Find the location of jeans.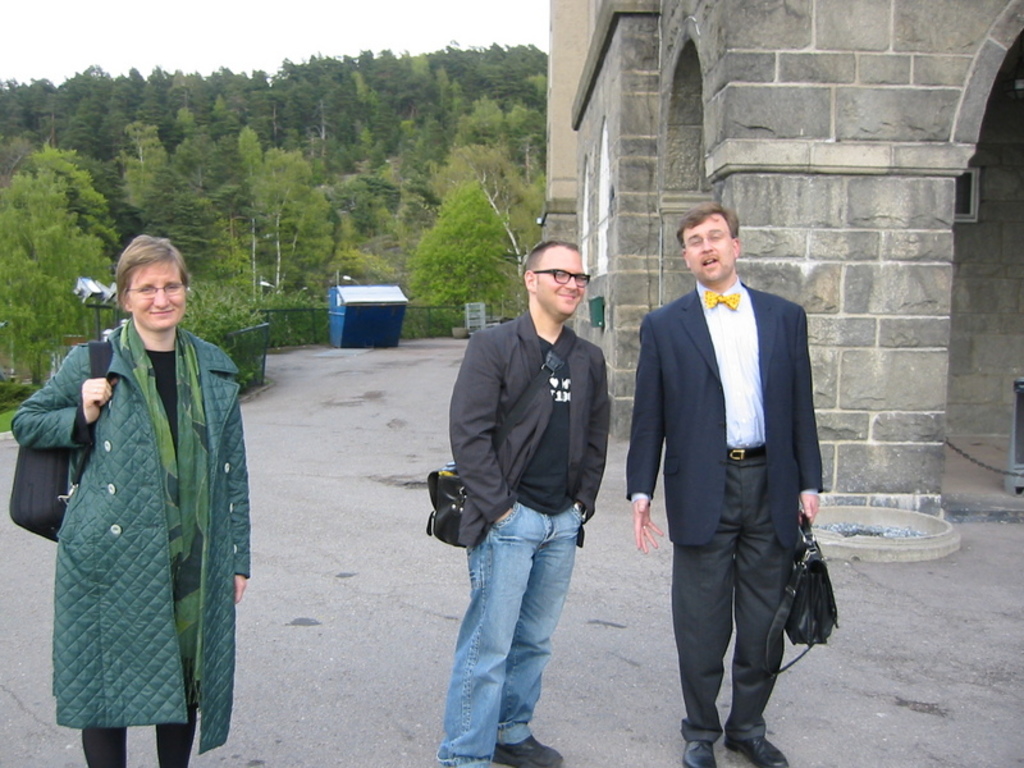
Location: {"left": 669, "top": 443, "right": 776, "bottom": 740}.
